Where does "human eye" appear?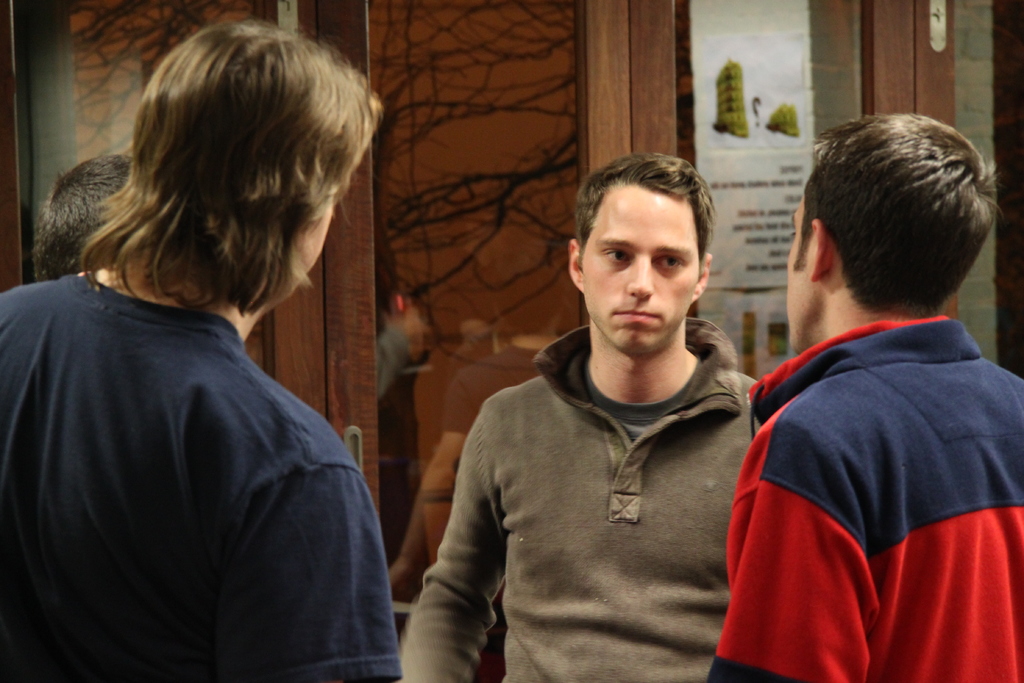
Appears at Rect(653, 254, 691, 273).
